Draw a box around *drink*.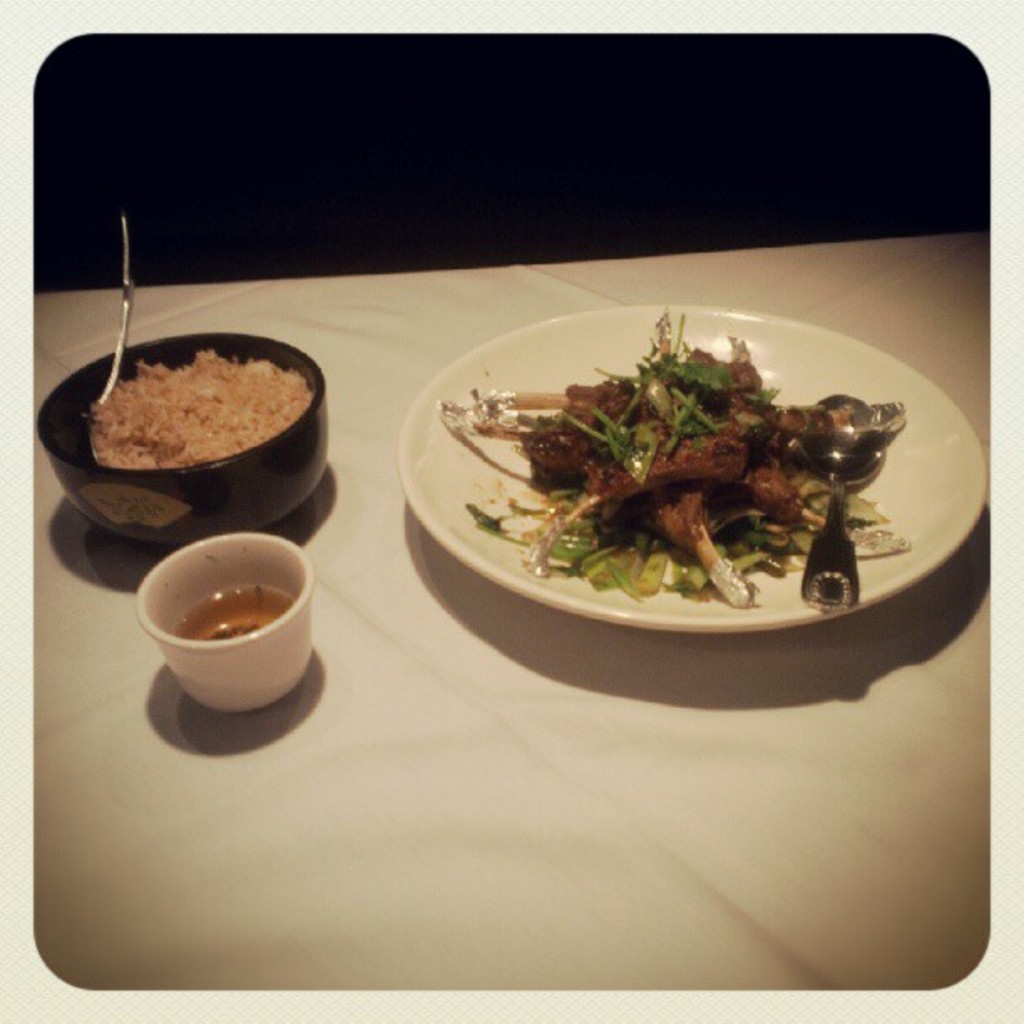
112,519,335,736.
